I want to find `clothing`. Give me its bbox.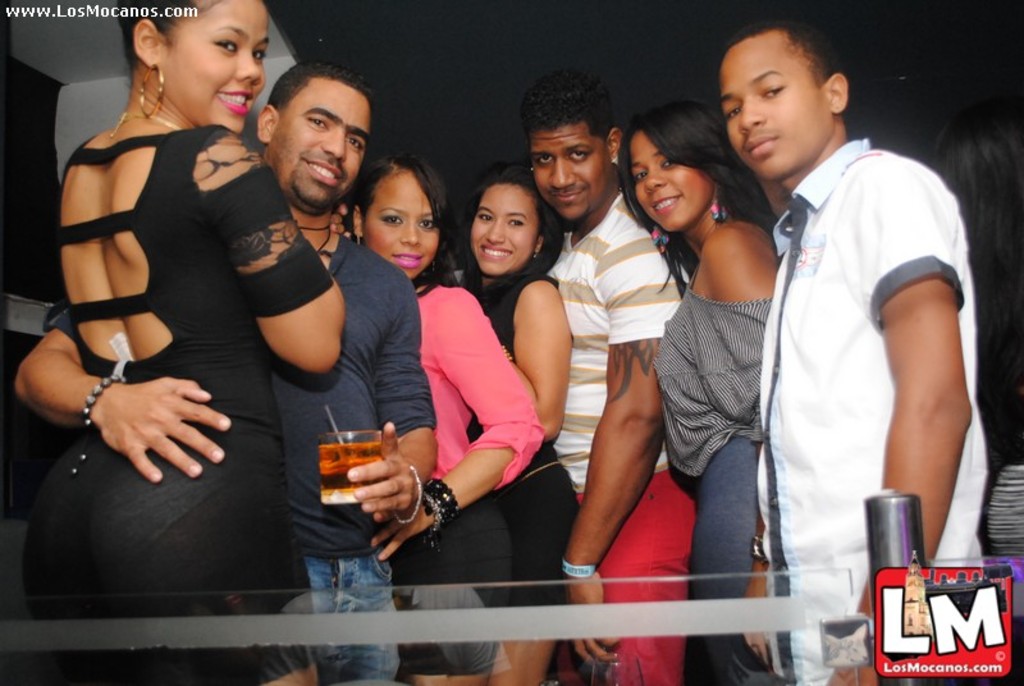
701,443,759,685.
